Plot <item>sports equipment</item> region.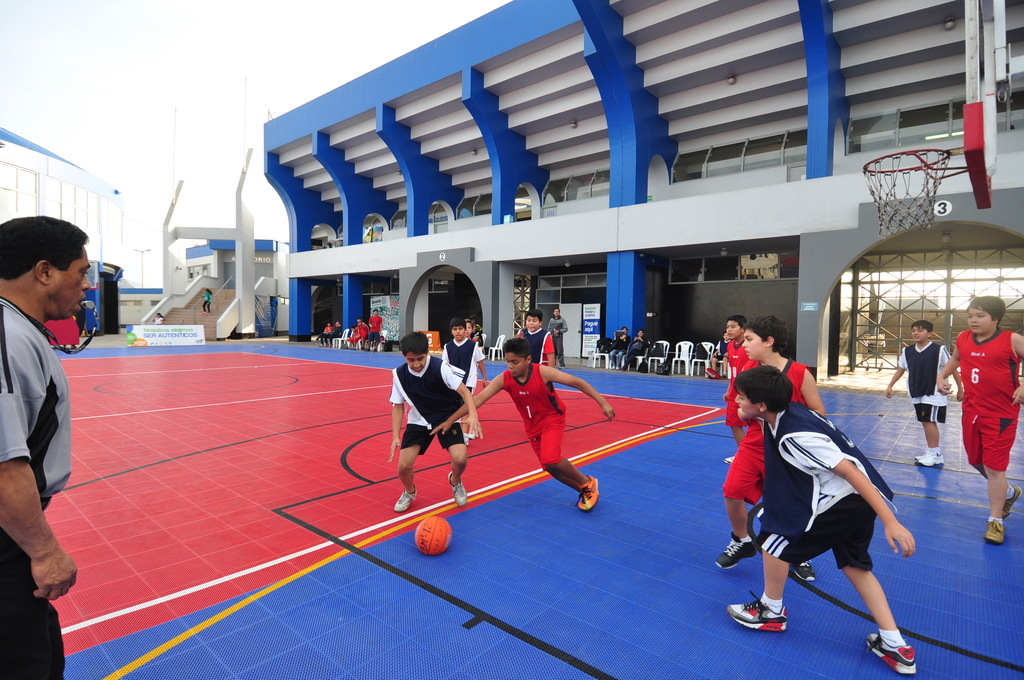
Plotted at 467, 428, 477, 439.
